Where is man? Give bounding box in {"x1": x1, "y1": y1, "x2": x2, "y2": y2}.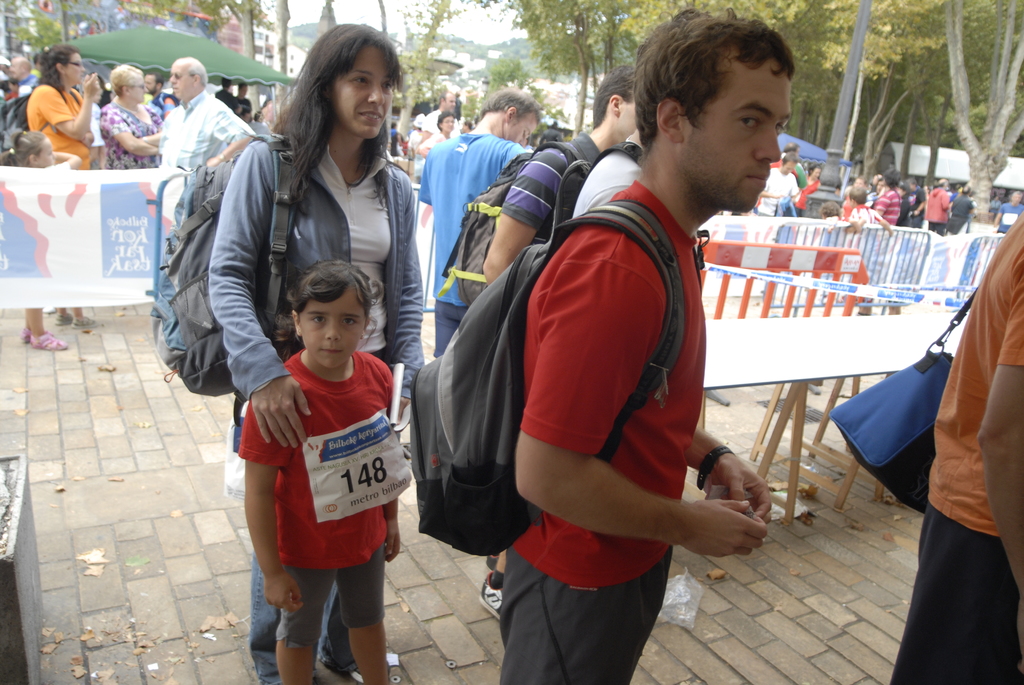
{"x1": 157, "y1": 56, "x2": 252, "y2": 168}.
